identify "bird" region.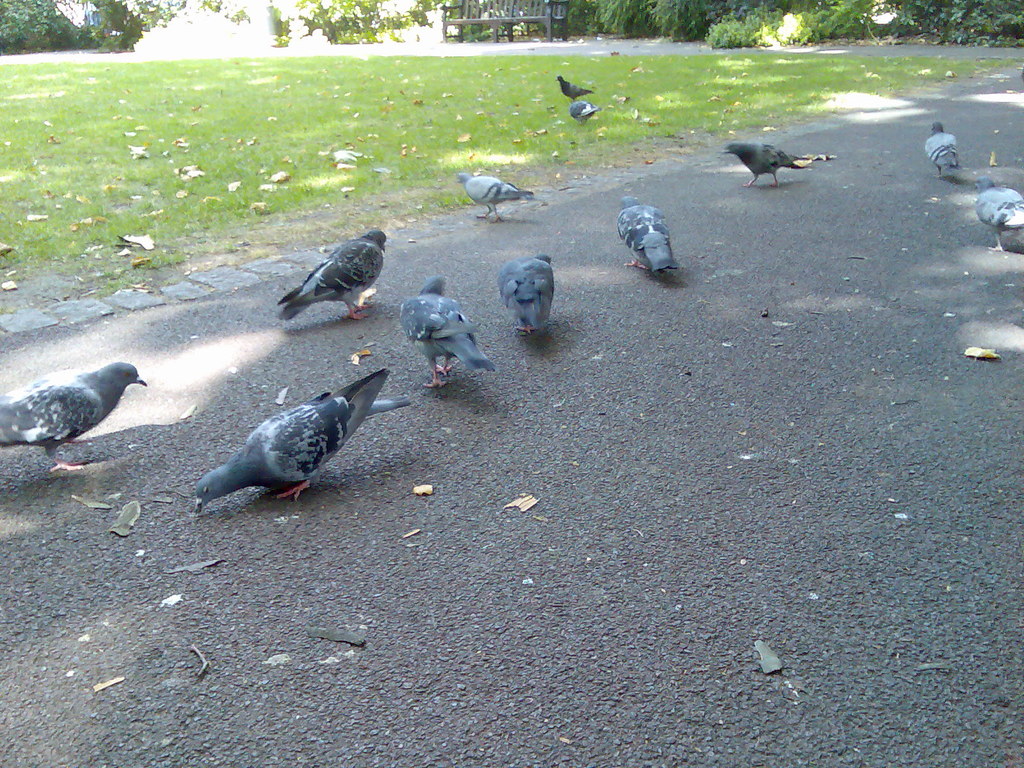
Region: <bbox>970, 177, 1023, 252</bbox>.
